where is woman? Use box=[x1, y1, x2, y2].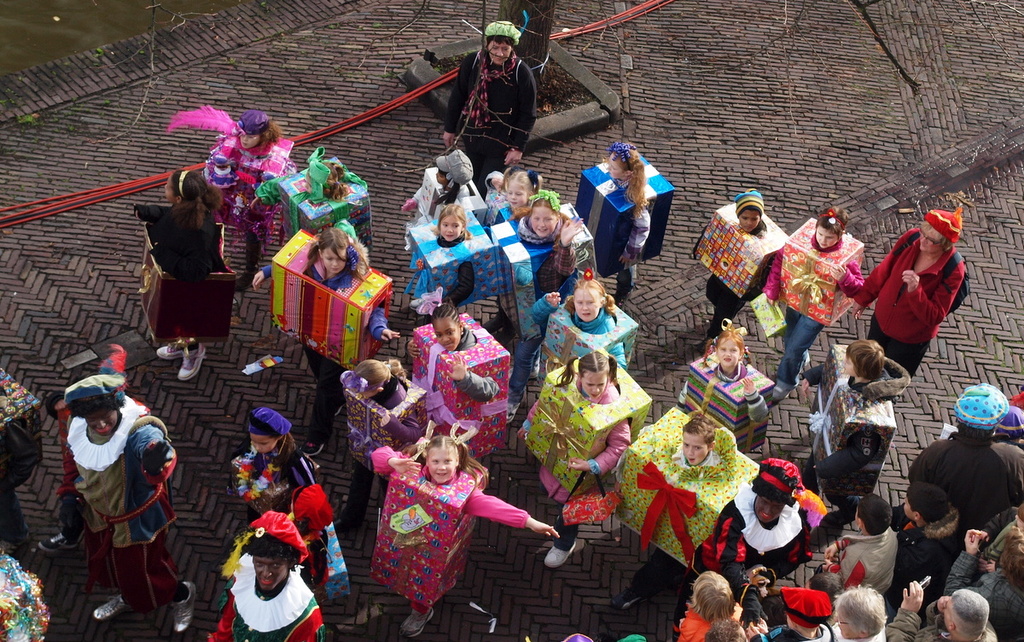
box=[440, 21, 542, 199].
